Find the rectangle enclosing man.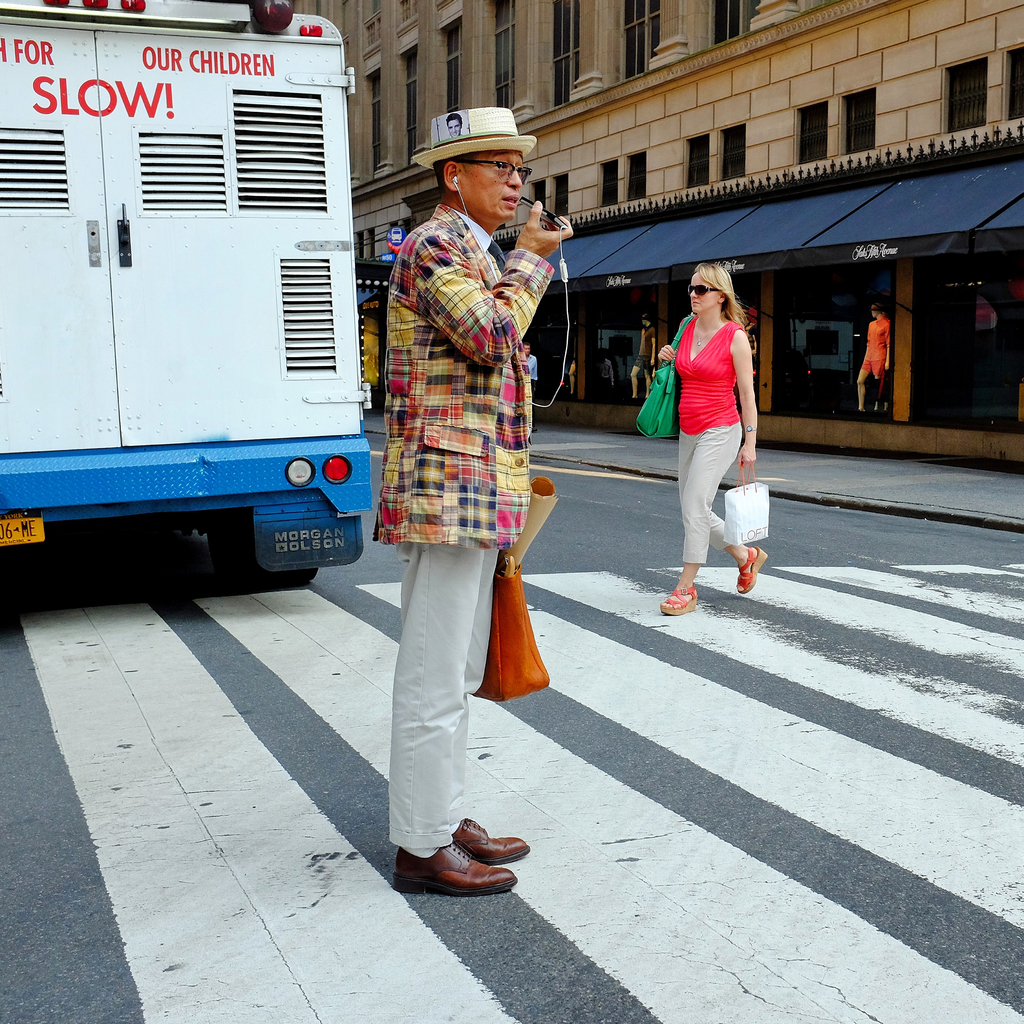
360:131:576:859.
